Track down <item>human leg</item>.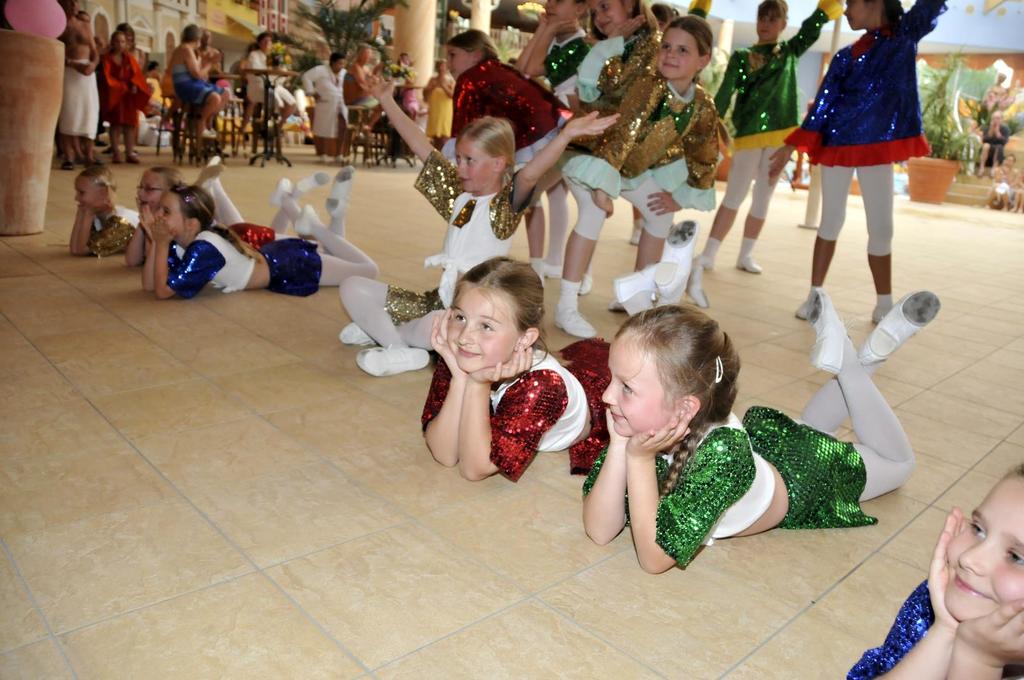
Tracked to select_region(341, 305, 449, 355).
